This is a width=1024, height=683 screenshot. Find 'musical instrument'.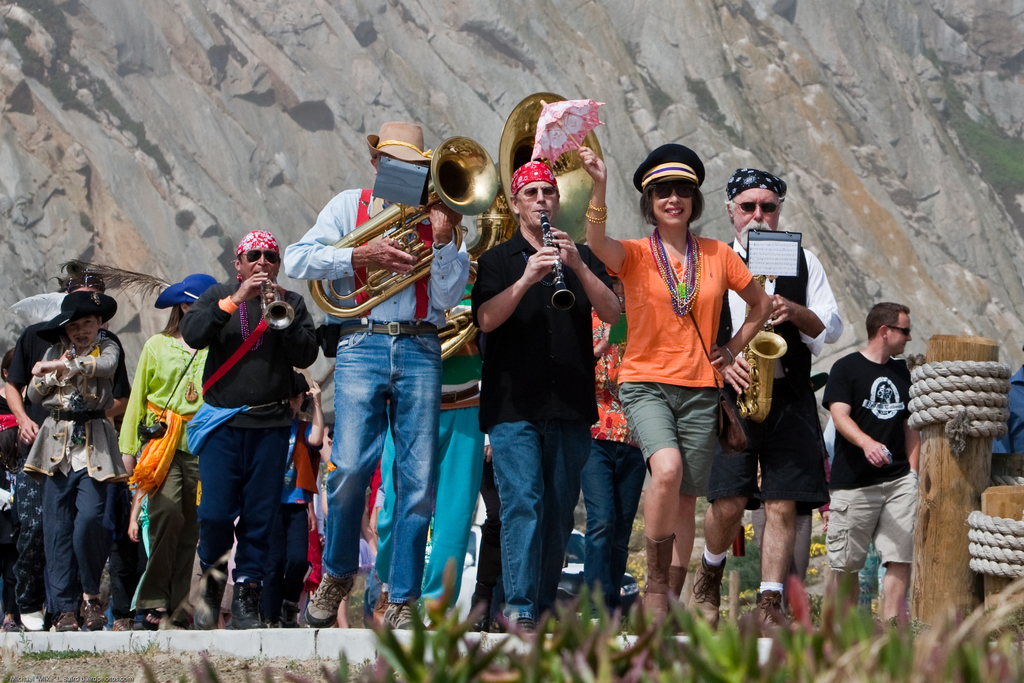
Bounding box: (300,133,502,322).
